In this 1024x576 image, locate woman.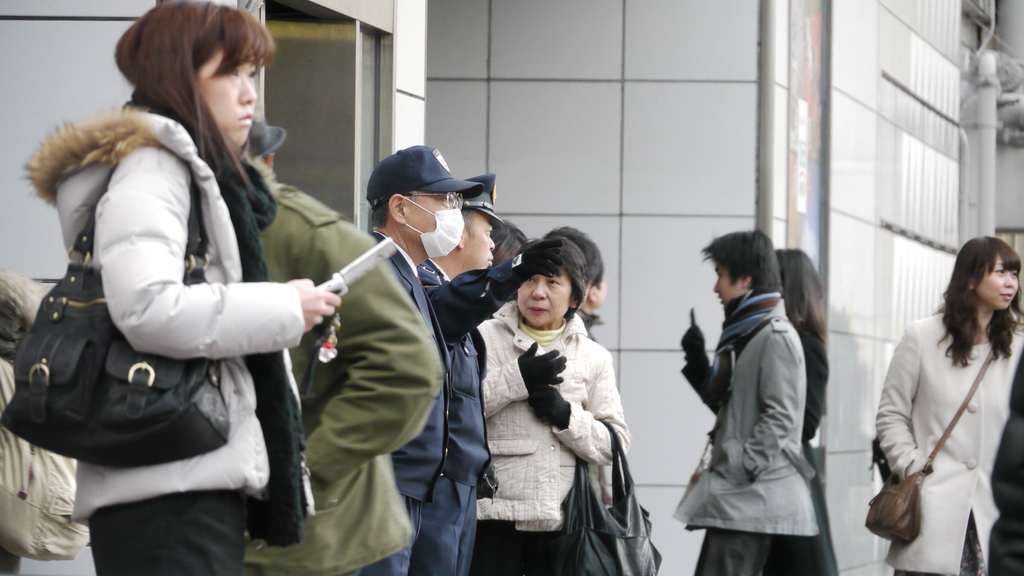
Bounding box: x1=464, y1=218, x2=637, y2=575.
